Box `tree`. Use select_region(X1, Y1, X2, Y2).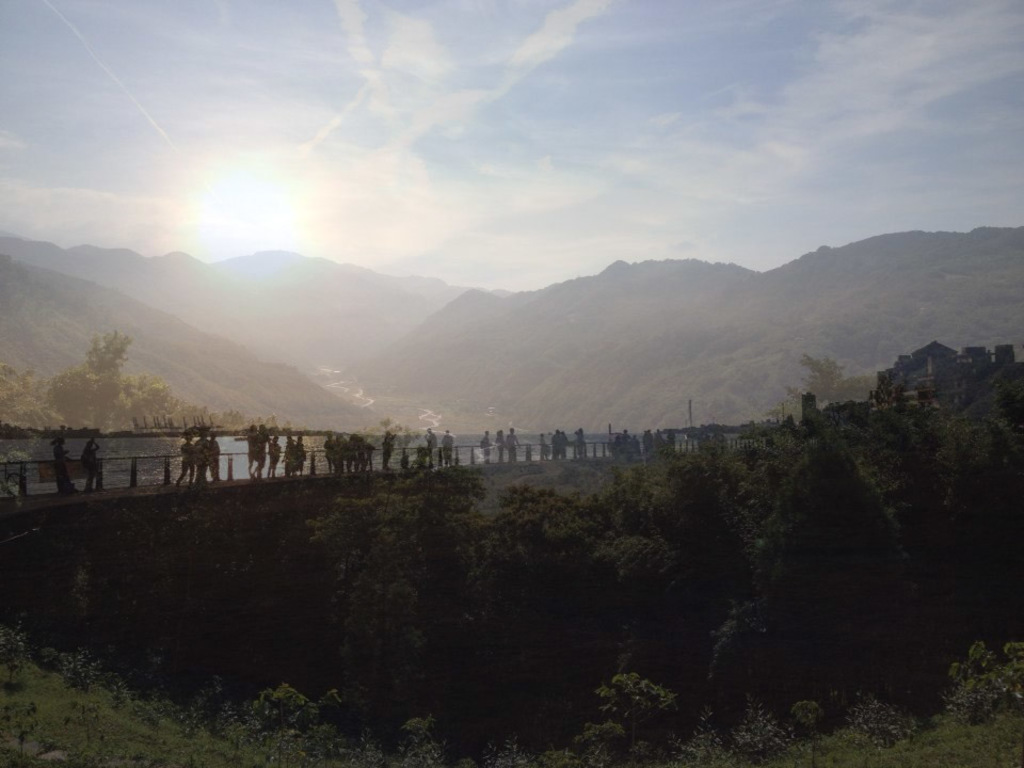
select_region(0, 365, 52, 426).
